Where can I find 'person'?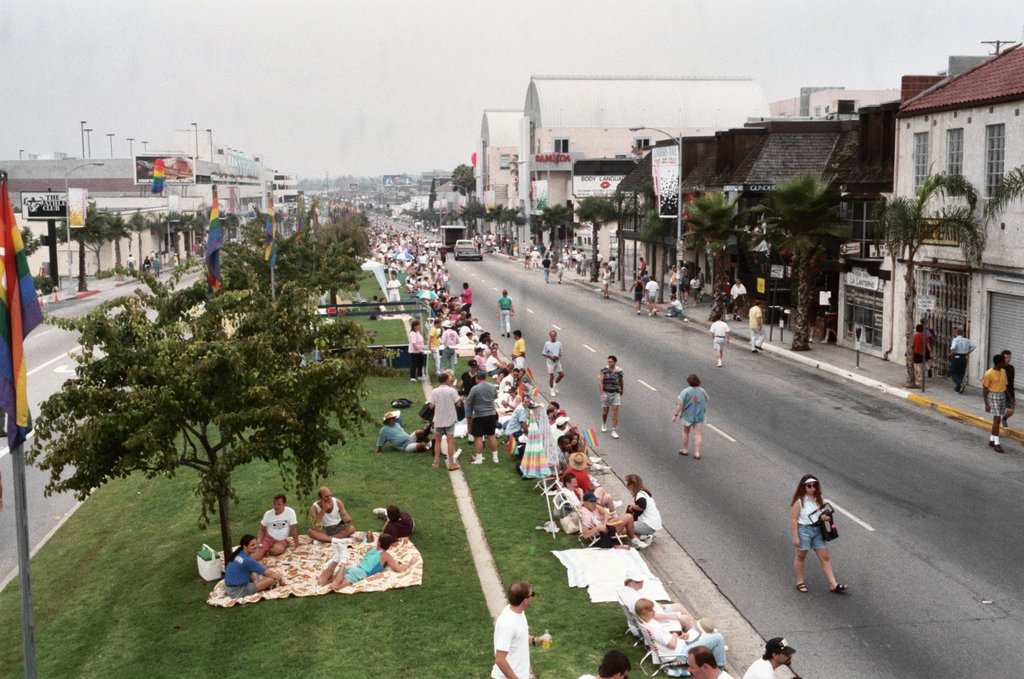
You can find it at locate(799, 477, 860, 607).
